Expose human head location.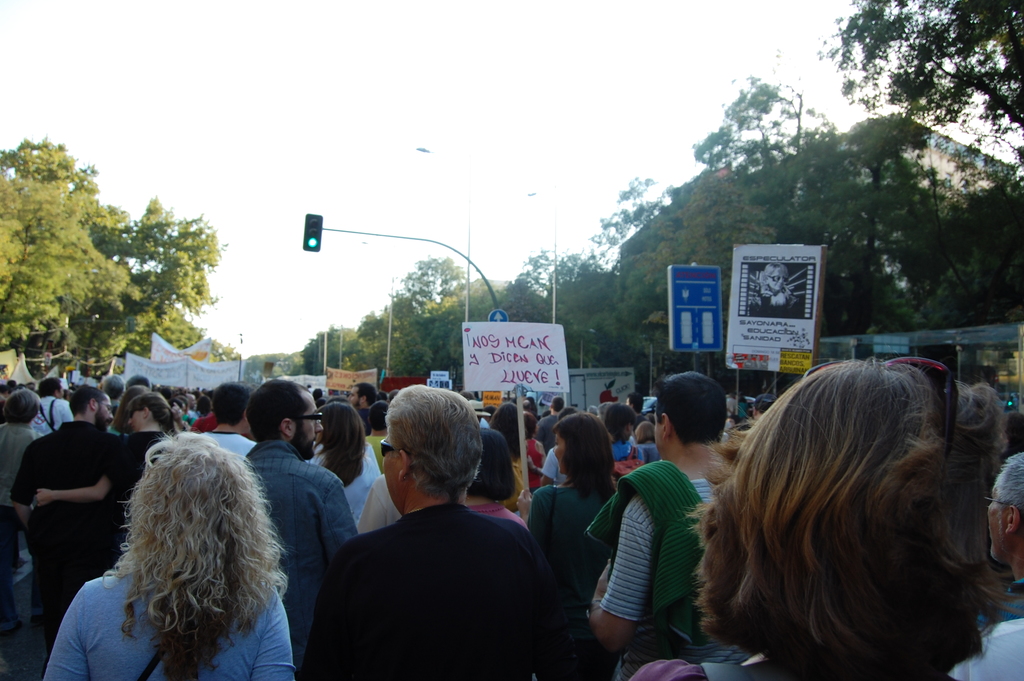
Exposed at <bbox>586, 402, 600, 418</bbox>.
